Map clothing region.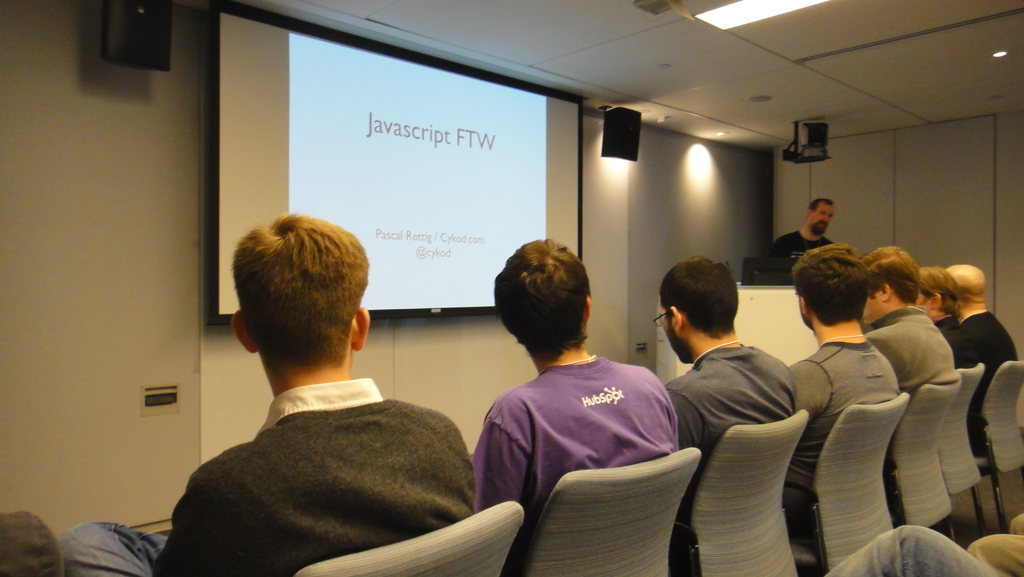
Mapped to [left=970, top=516, right=1023, bottom=571].
